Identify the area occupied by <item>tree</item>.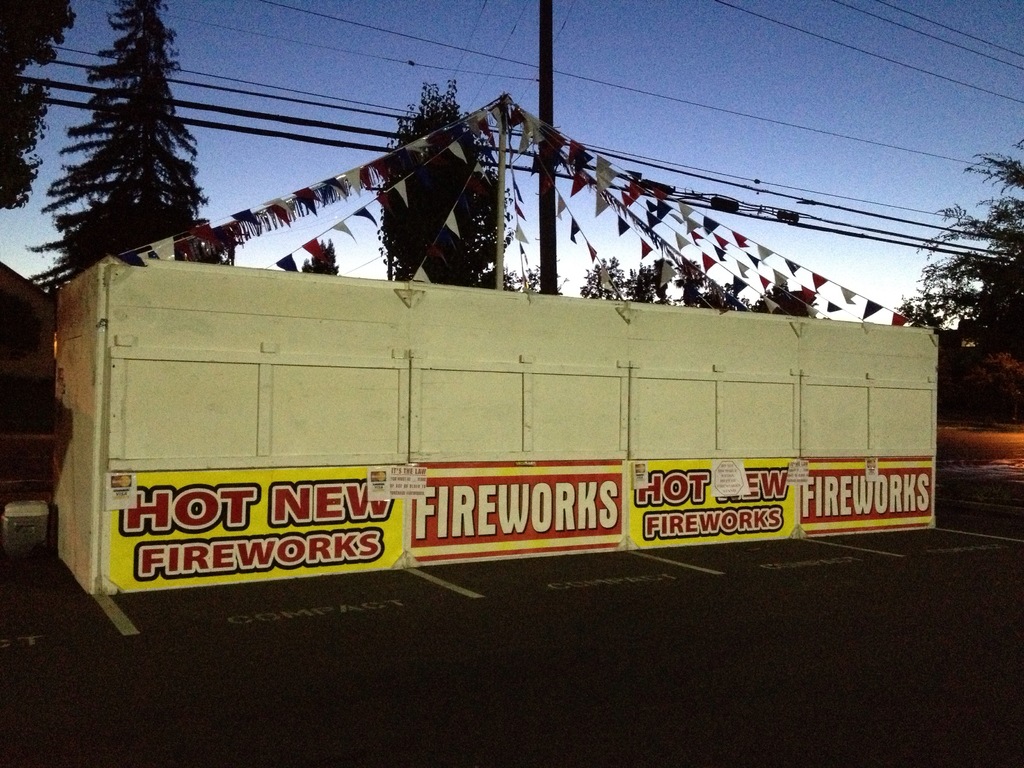
Area: Rect(0, 0, 91, 219).
